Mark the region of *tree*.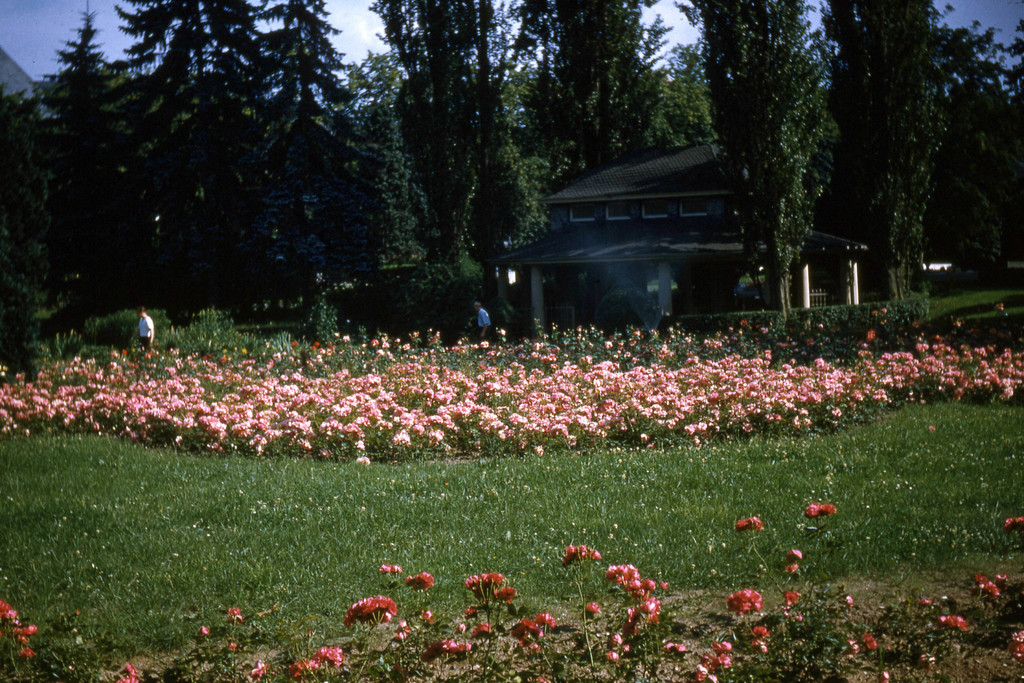
Region: [left=696, top=0, right=825, bottom=311].
